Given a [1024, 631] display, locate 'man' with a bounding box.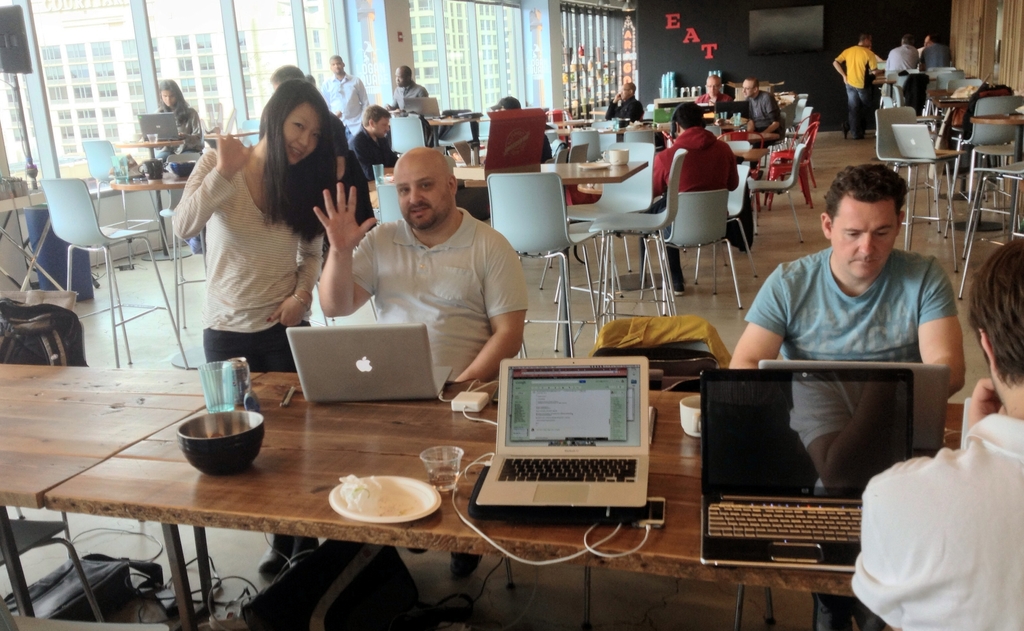
Located: l=315, t=52, r=364, b=139.
